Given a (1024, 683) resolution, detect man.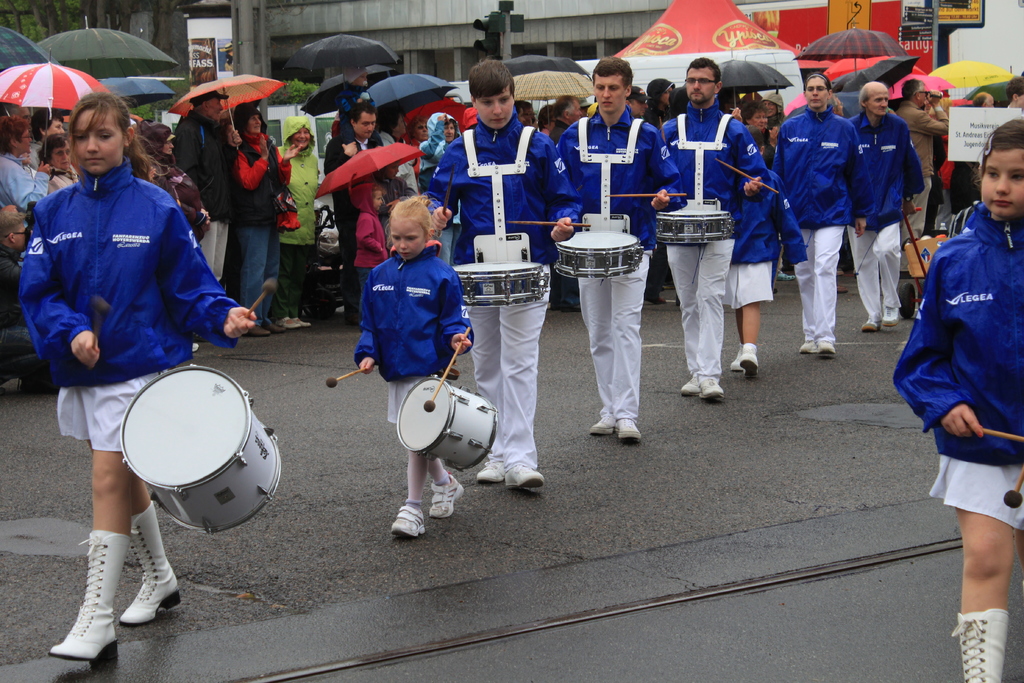
(848,84,927,329).
